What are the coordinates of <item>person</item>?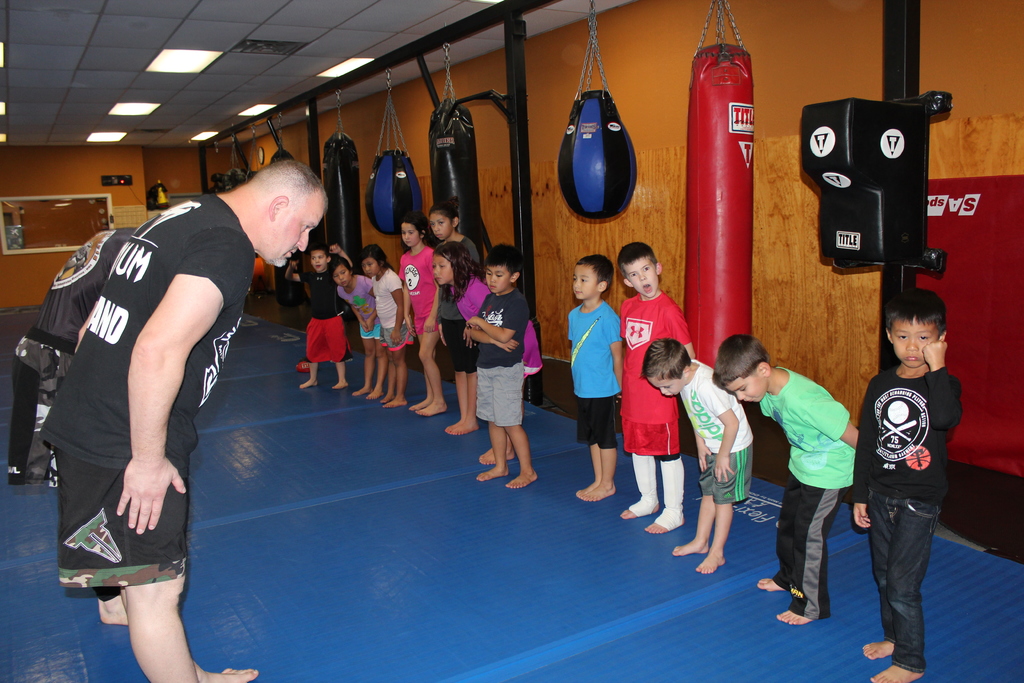
[617,239,701,534].
